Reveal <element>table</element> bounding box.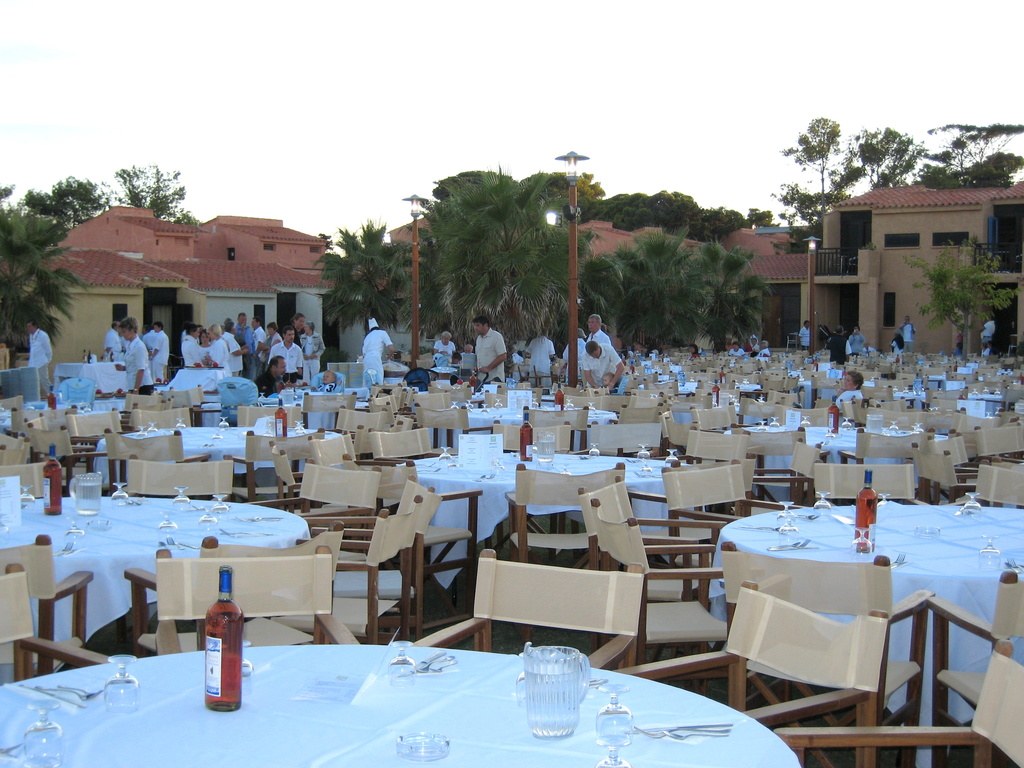
Revealed: <bbox>0, 492, 316, 684</bbox>.
